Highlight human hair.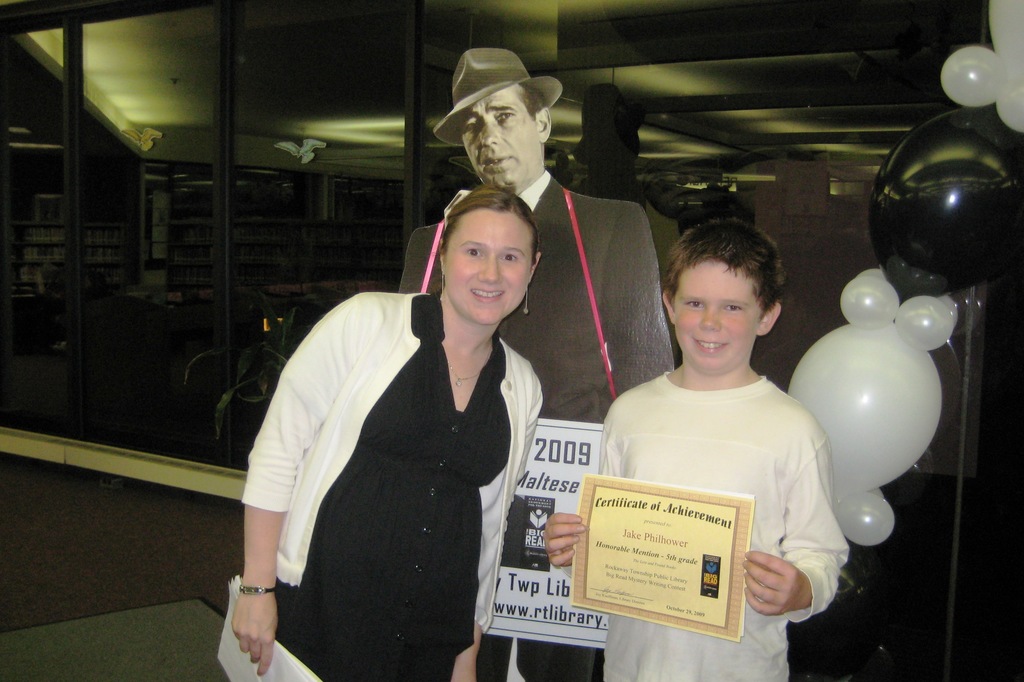
Highlighted region: (438,181,541,266).
